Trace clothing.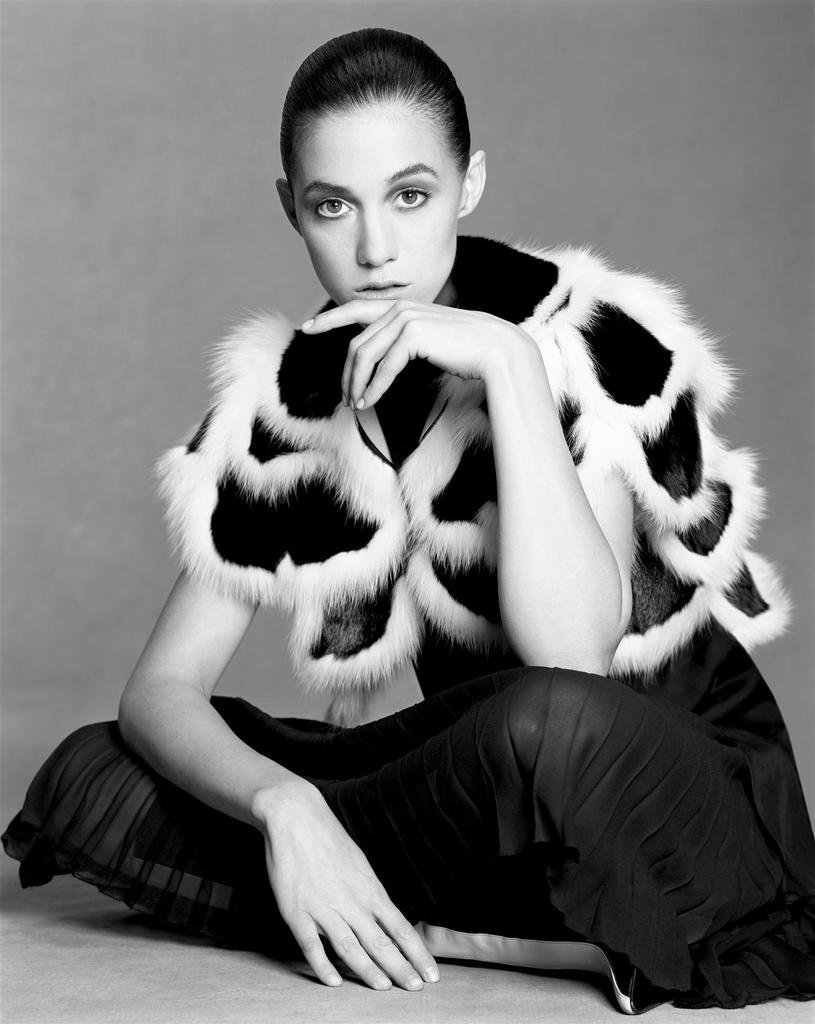
Traced to {"left": 76, "top": 245, "right": 784, "bottom": 1019}.
